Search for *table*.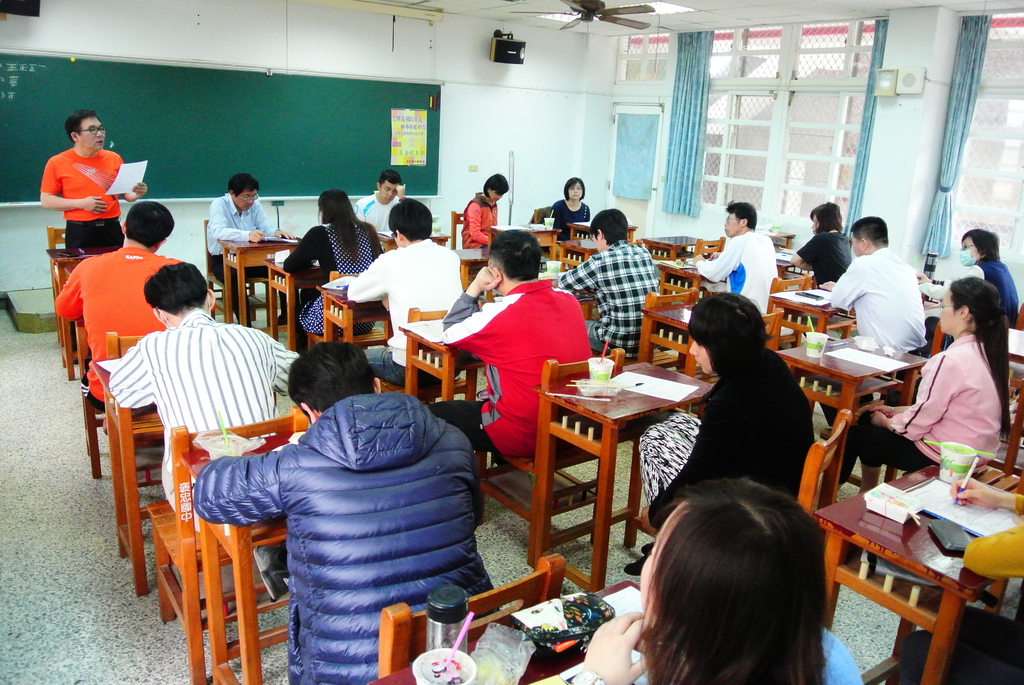
Found at BBox(641, 303, 698, 376).
